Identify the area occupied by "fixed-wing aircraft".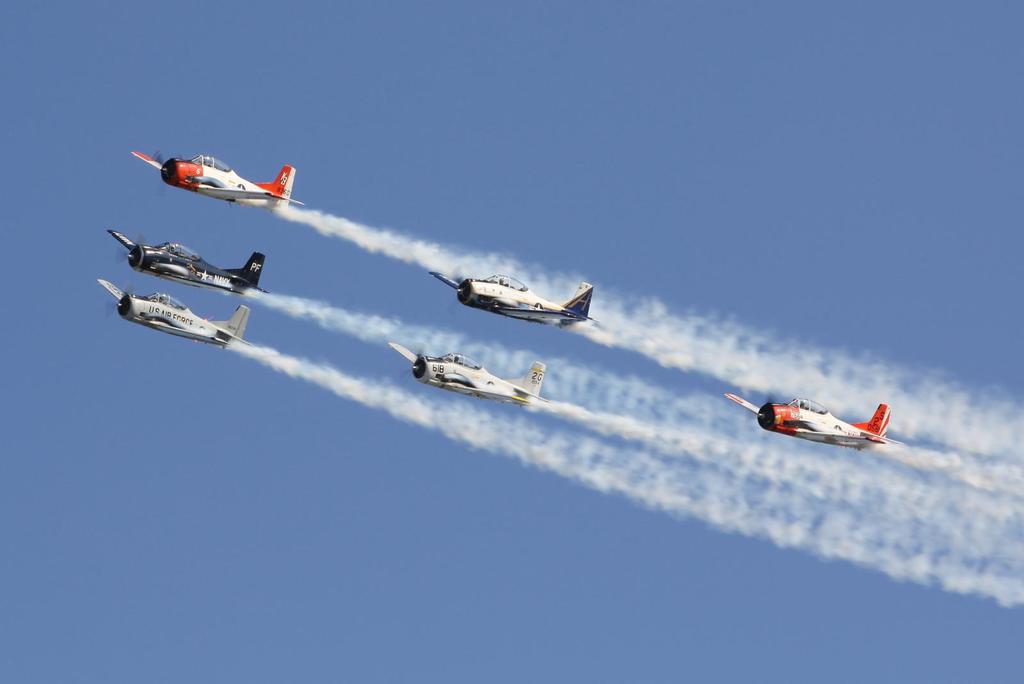
Area: region(390, 342, 545, 403).
